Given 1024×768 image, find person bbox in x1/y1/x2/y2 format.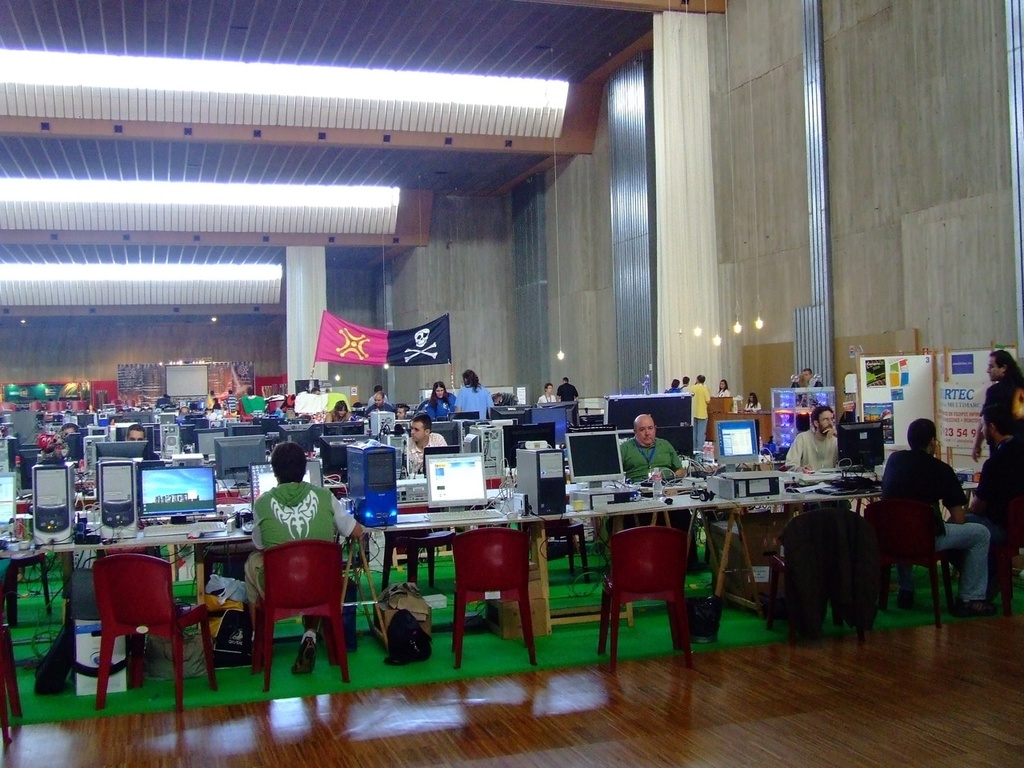
366/392/396/422.
